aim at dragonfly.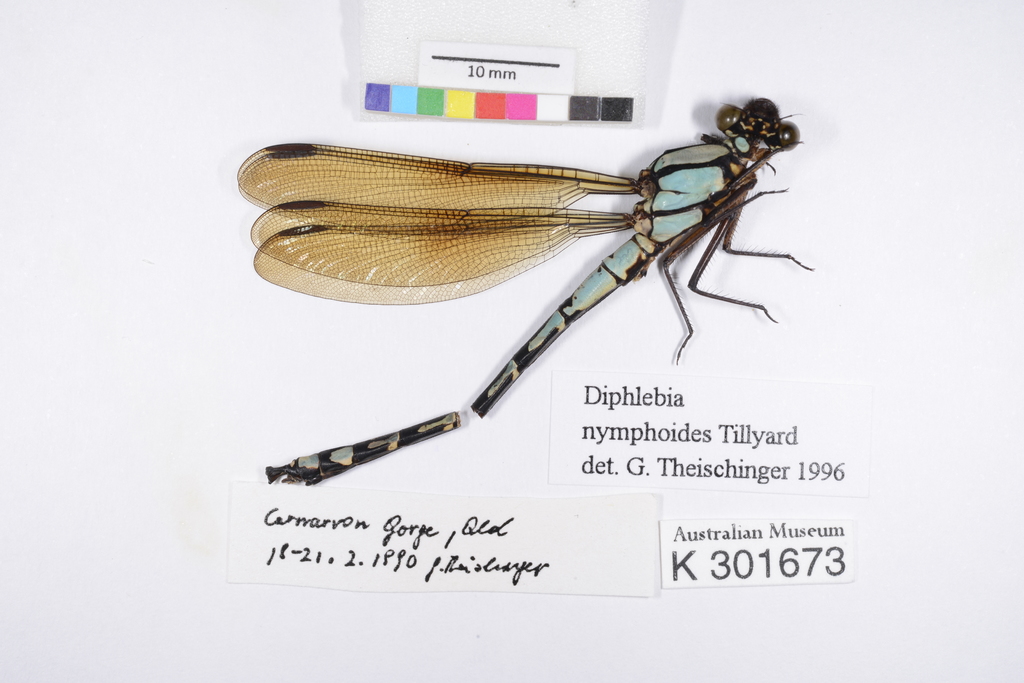
Aimed at <region>232, 94, 816, 488</region>.
